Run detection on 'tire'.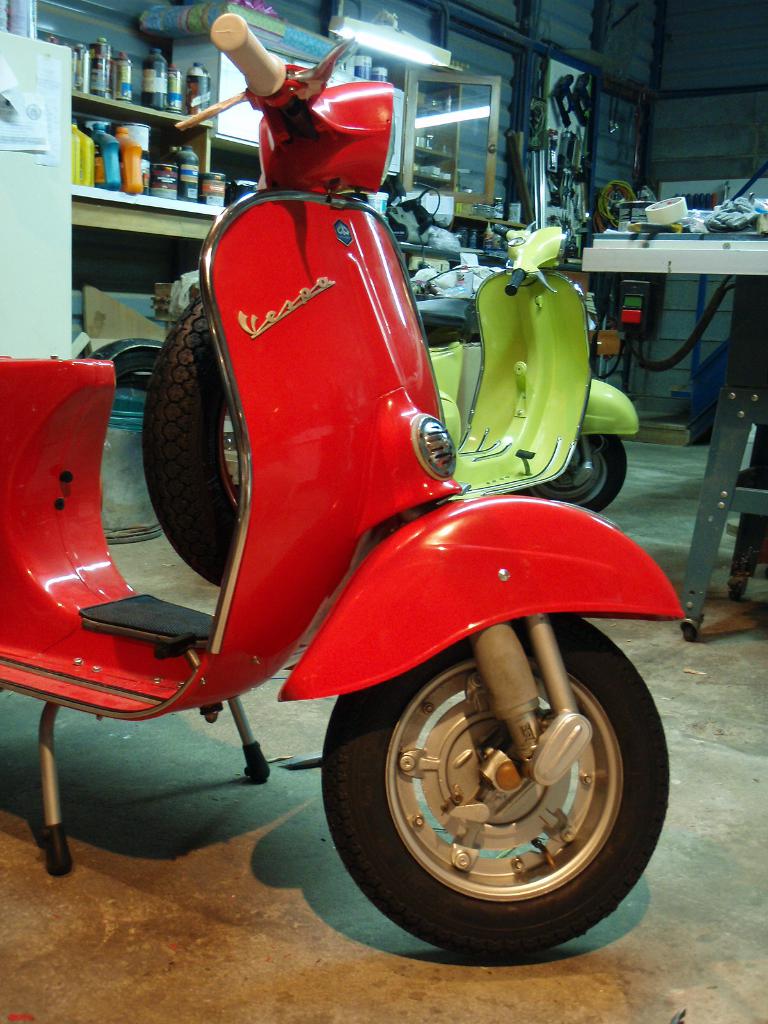
Result: [515, 434, 627, 516].
